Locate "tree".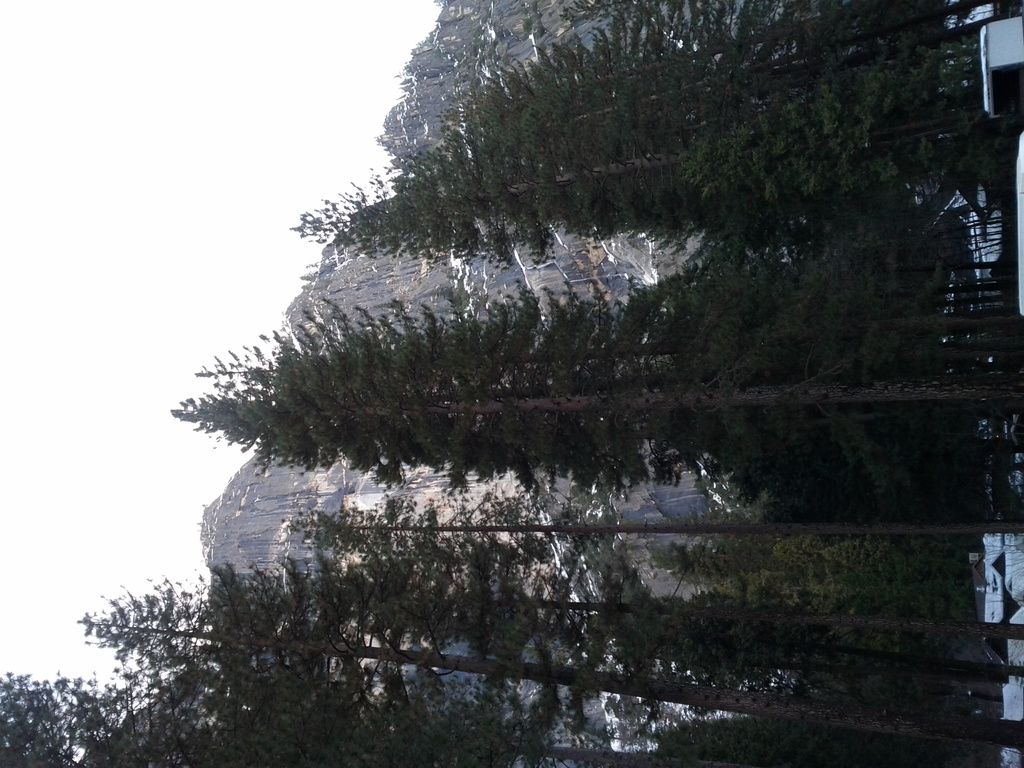
Bounding box: select_region(556, 0, 756, 52).
